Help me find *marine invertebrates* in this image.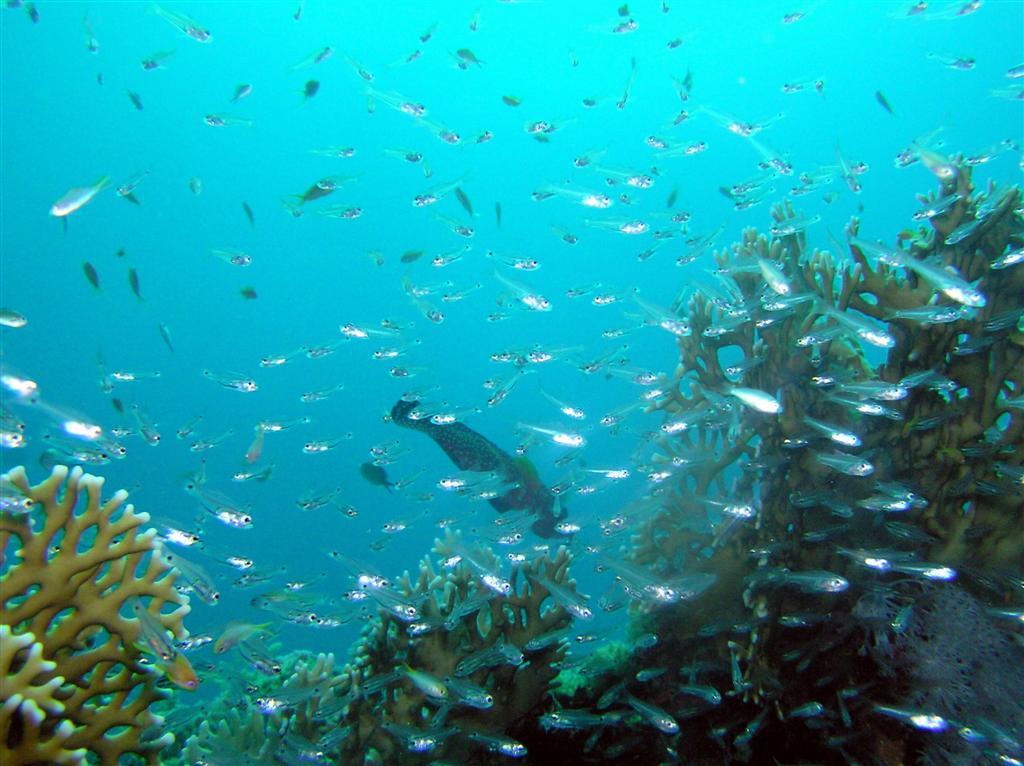
Found it: select_region(713, 496, 761, 519).
